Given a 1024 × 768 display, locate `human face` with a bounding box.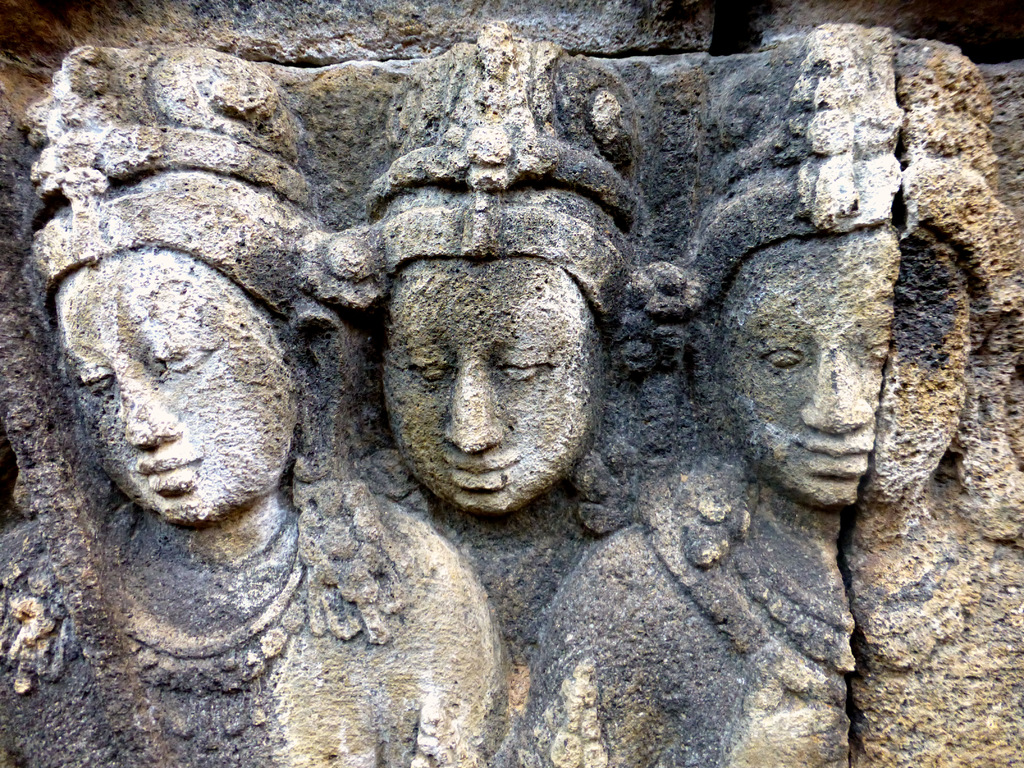
Located: 54, 244, 298, 527.
